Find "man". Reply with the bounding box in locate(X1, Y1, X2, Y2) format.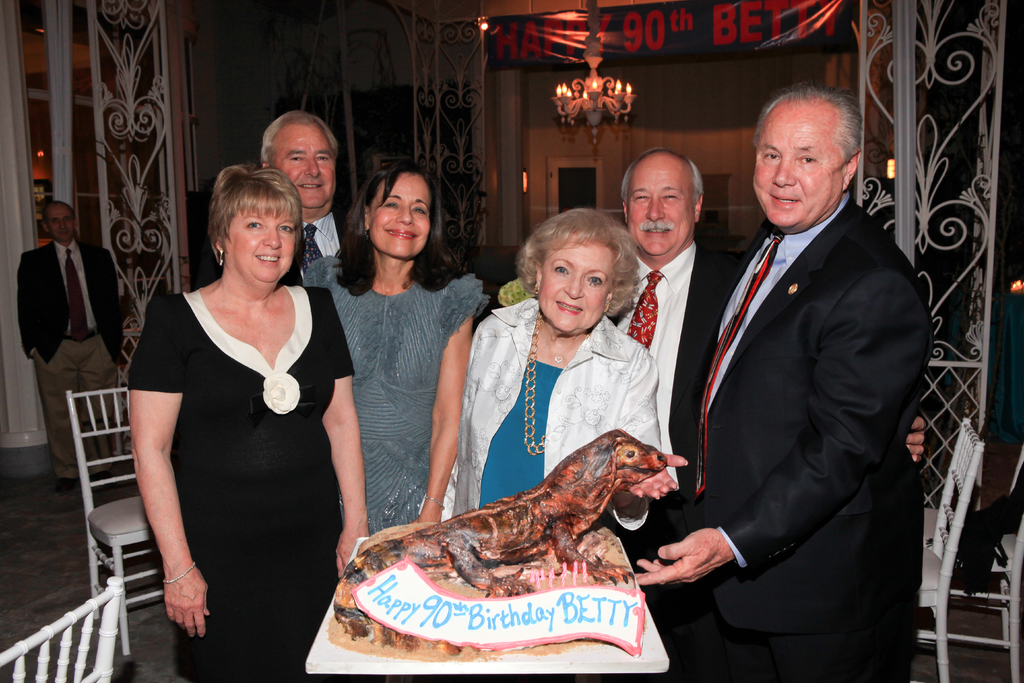
locate(266, 106, 327, 288).
